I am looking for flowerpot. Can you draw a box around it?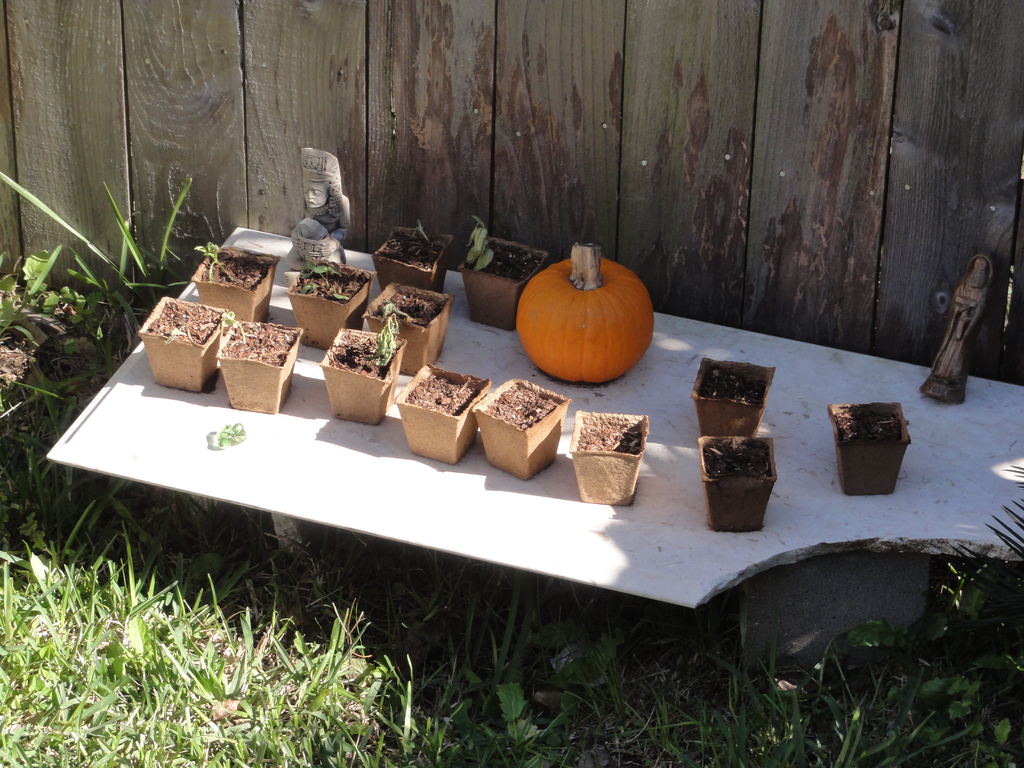
Sure, the bounding box is select_region(477, 378, 573, 483).
